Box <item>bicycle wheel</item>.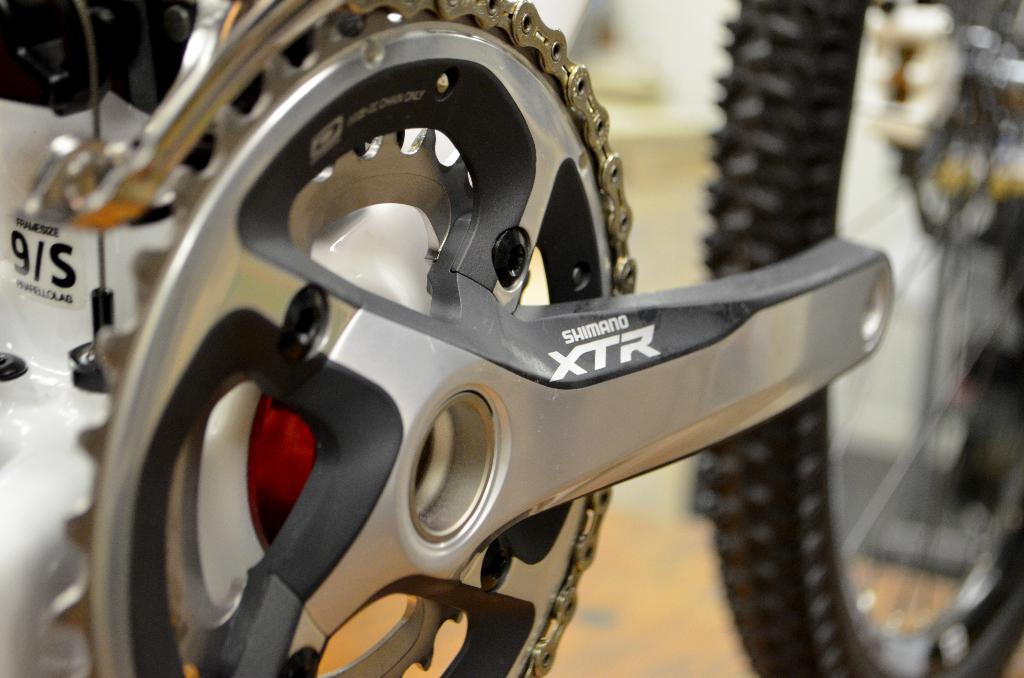
locate(700, 0, 1023, 677).
